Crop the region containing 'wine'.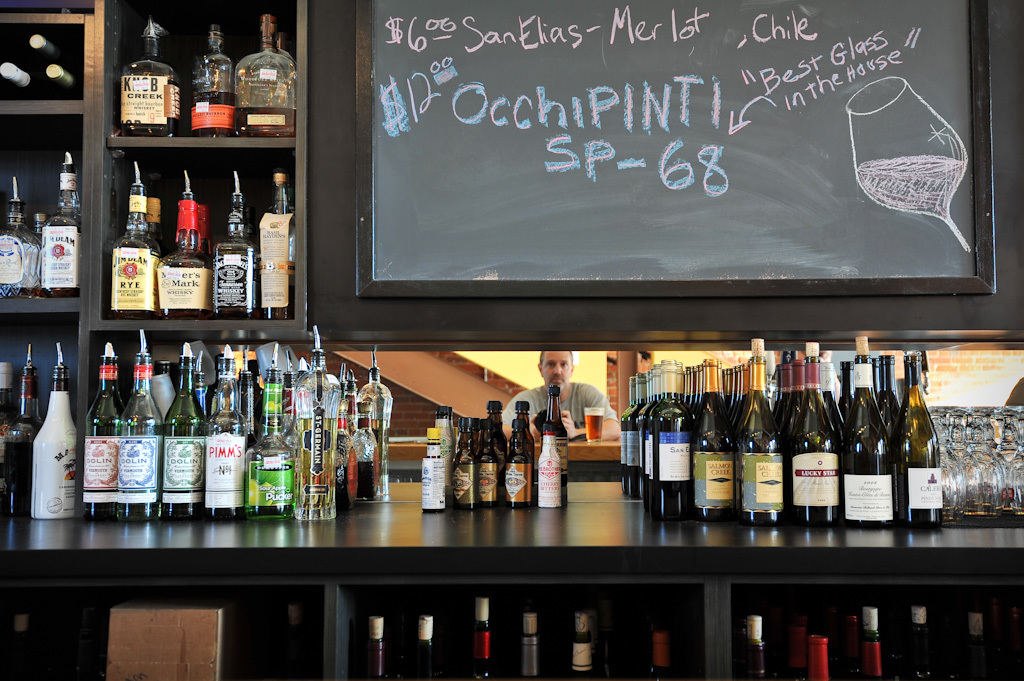
Crop region: locate(538, 376, 577, 500).
